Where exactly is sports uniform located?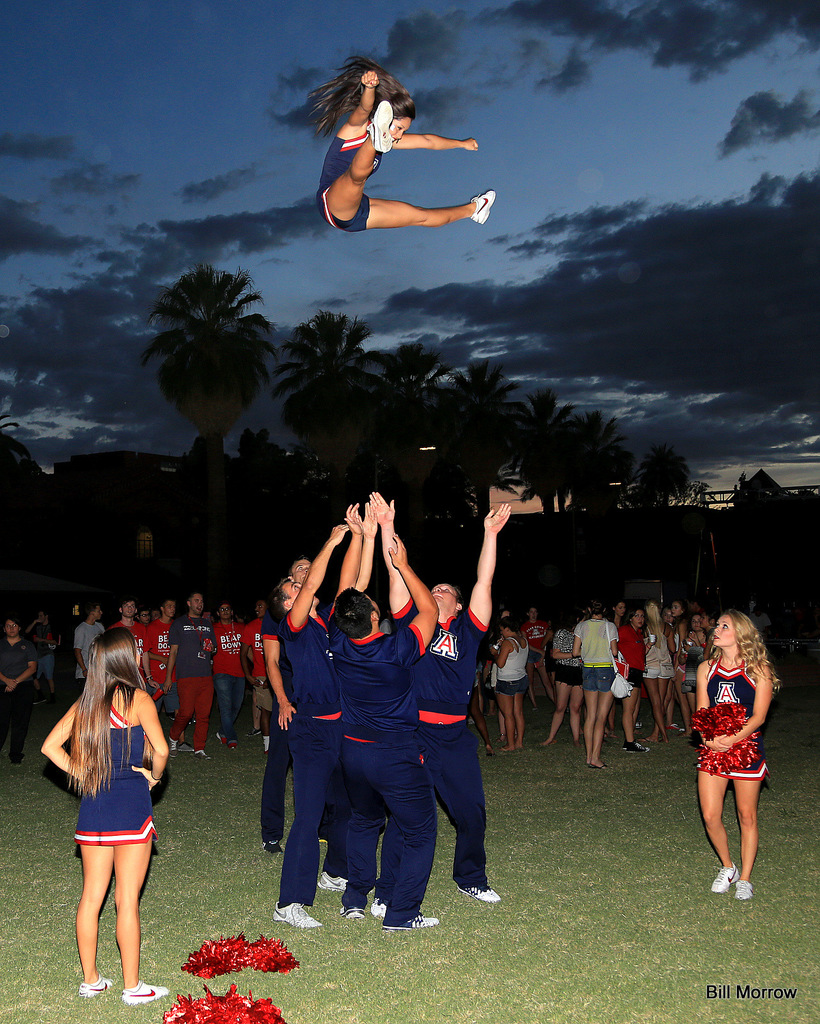
Its bounding box is <region>702, 669, 762, 771</region>.
